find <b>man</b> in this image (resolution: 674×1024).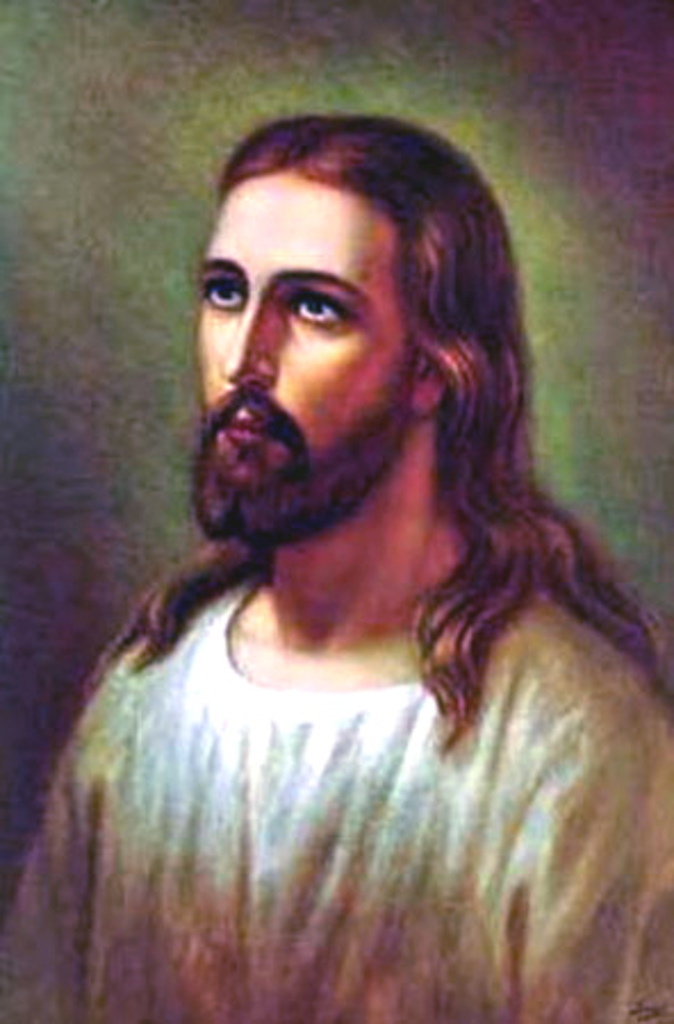
<box>43,91,626,999</box>.
